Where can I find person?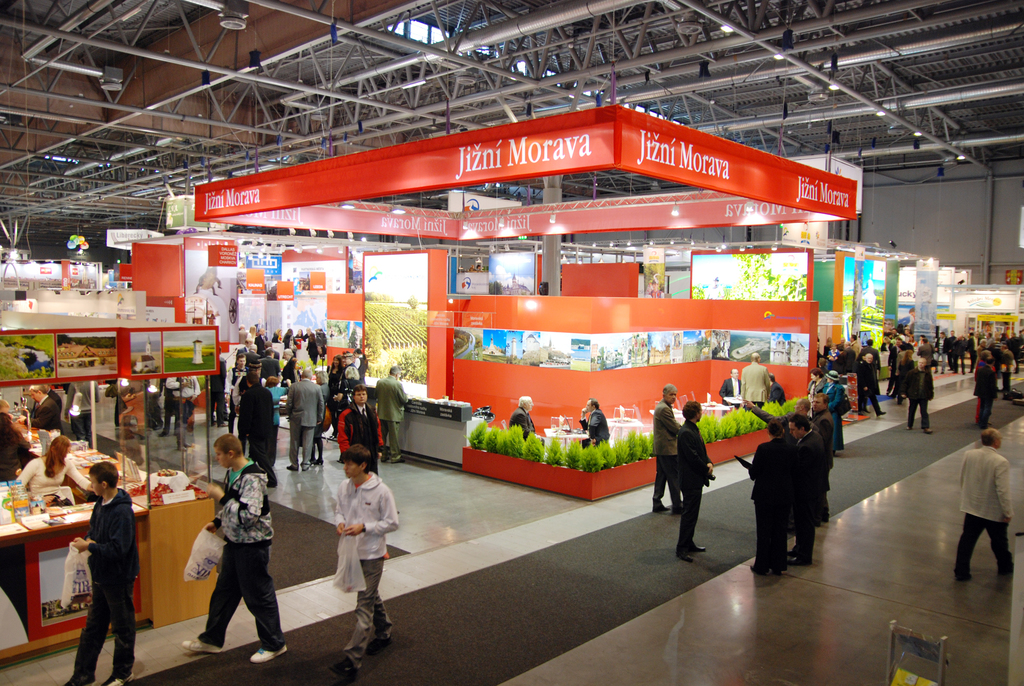
You can find it at pyautogui.locateOnScreen(161, 372, 205, 448).
